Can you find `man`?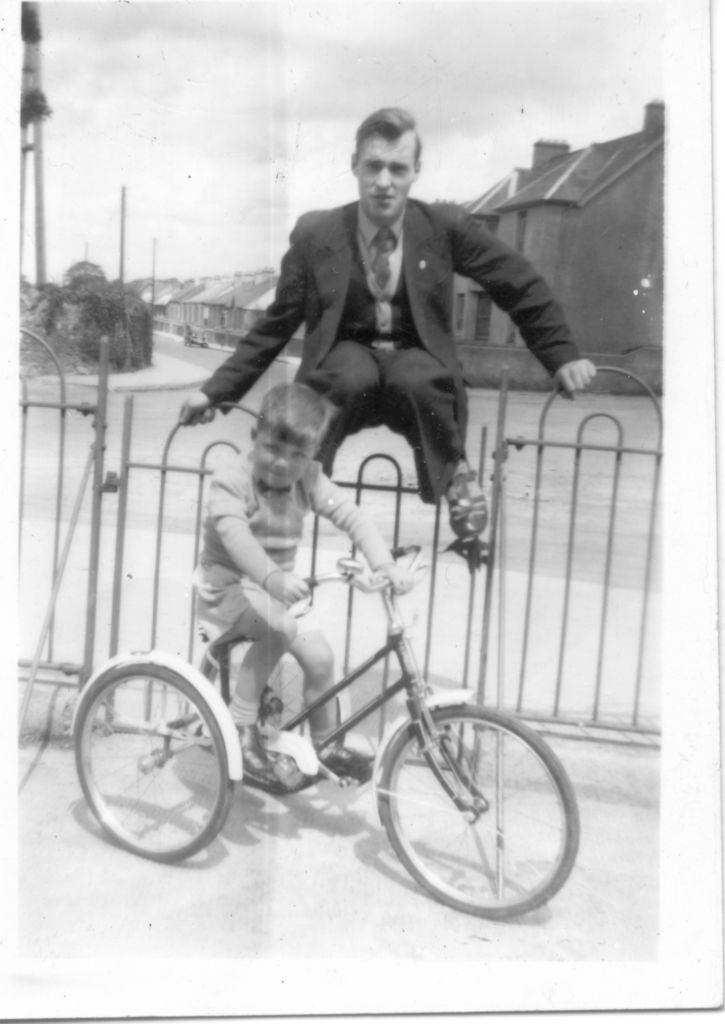
Yes, bounding box: 199:131:561:554.
